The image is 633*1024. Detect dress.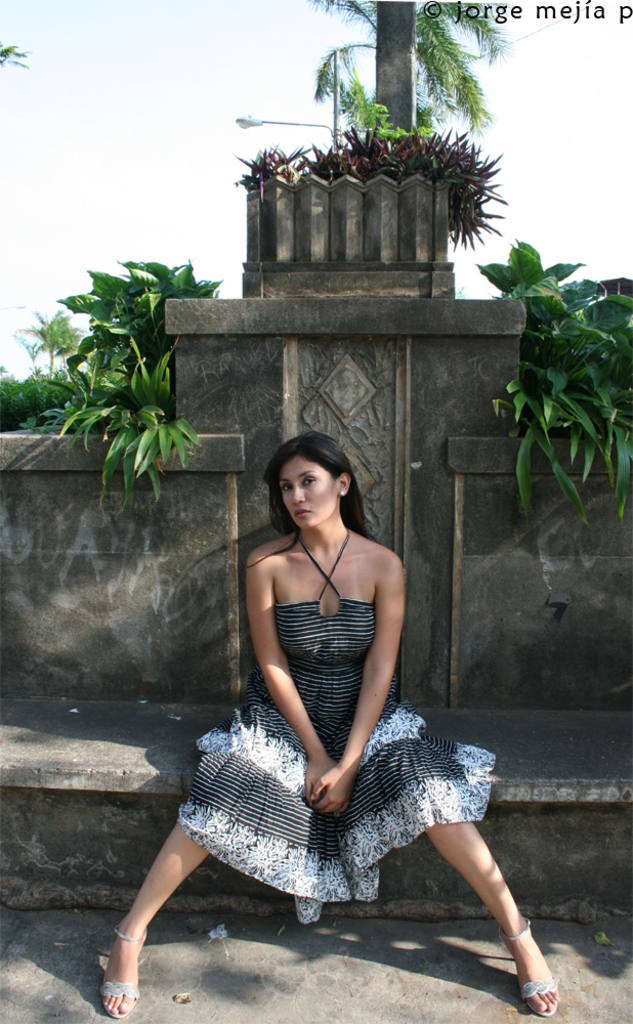
Detection: {"left": 180, "top": 538, "right": 505, "bottom": 927}.
